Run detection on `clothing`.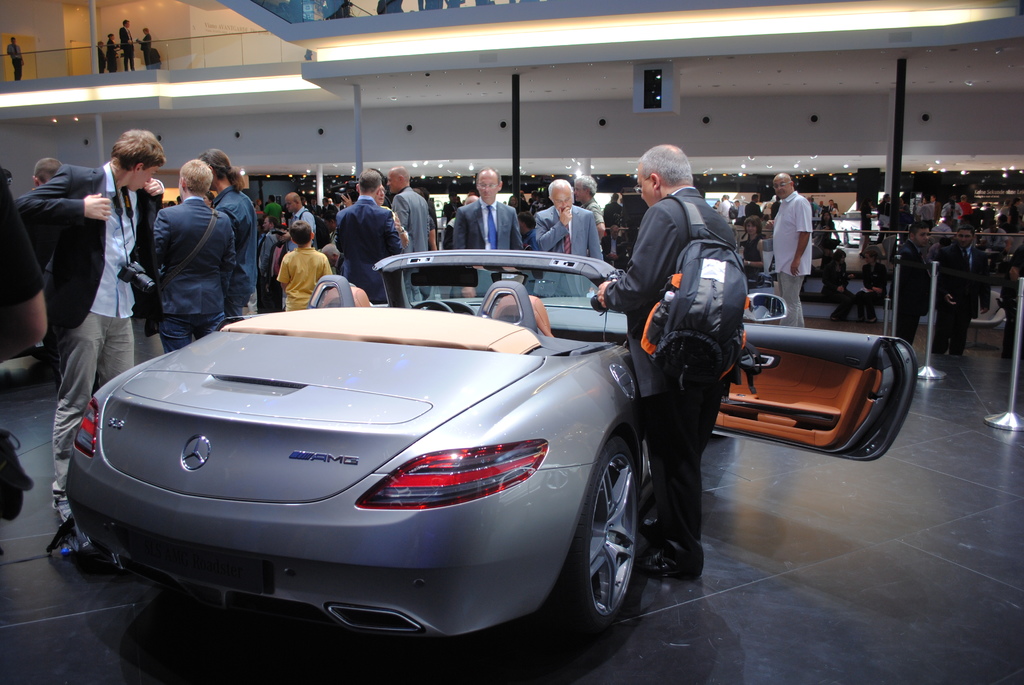
Result: (1000, 206, 1009, 216).
